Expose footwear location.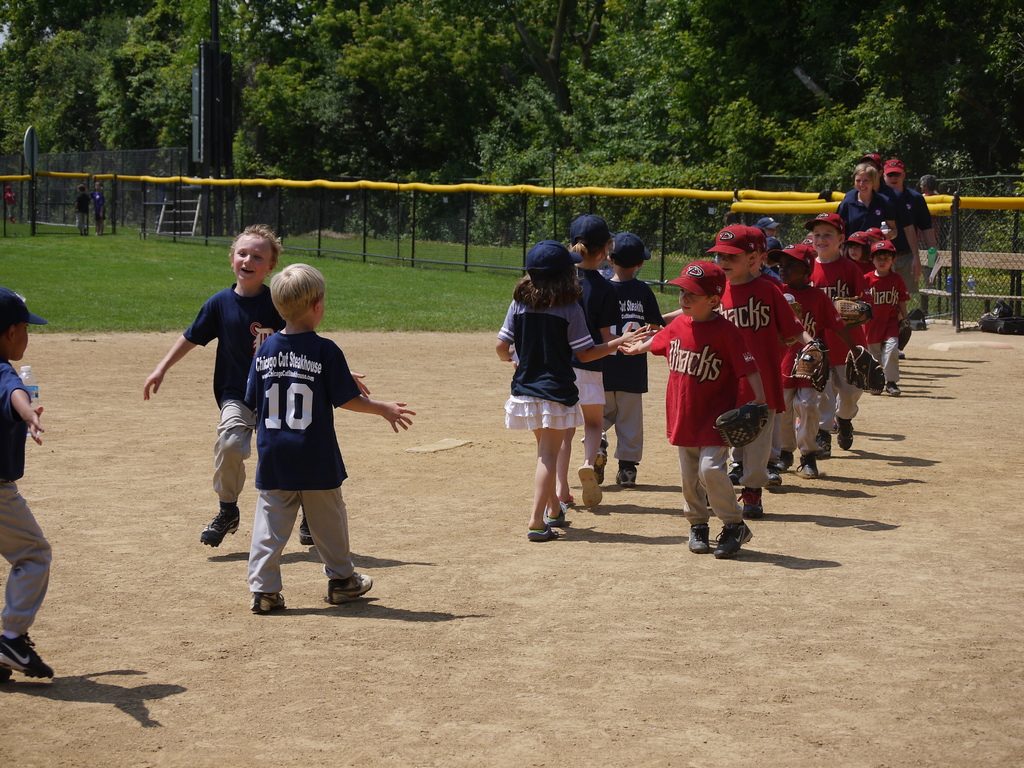
Exposed at [523,519,563,541].
